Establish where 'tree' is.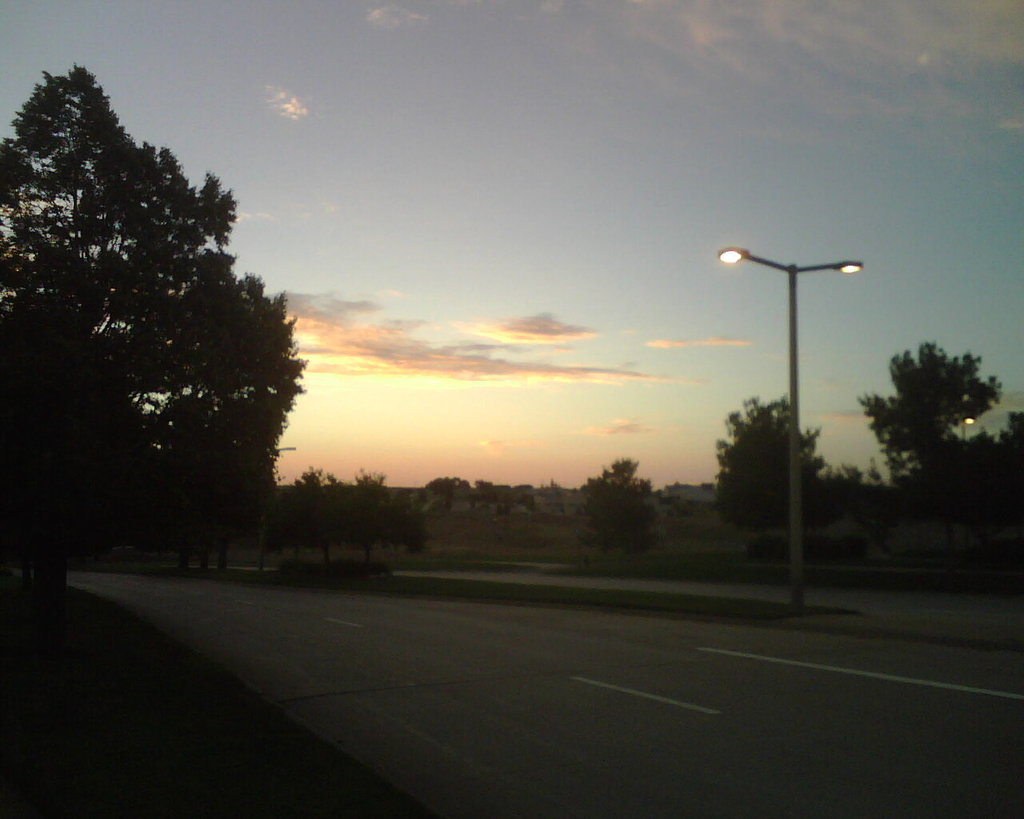
Established at rect(865, 341, 994, 575).
